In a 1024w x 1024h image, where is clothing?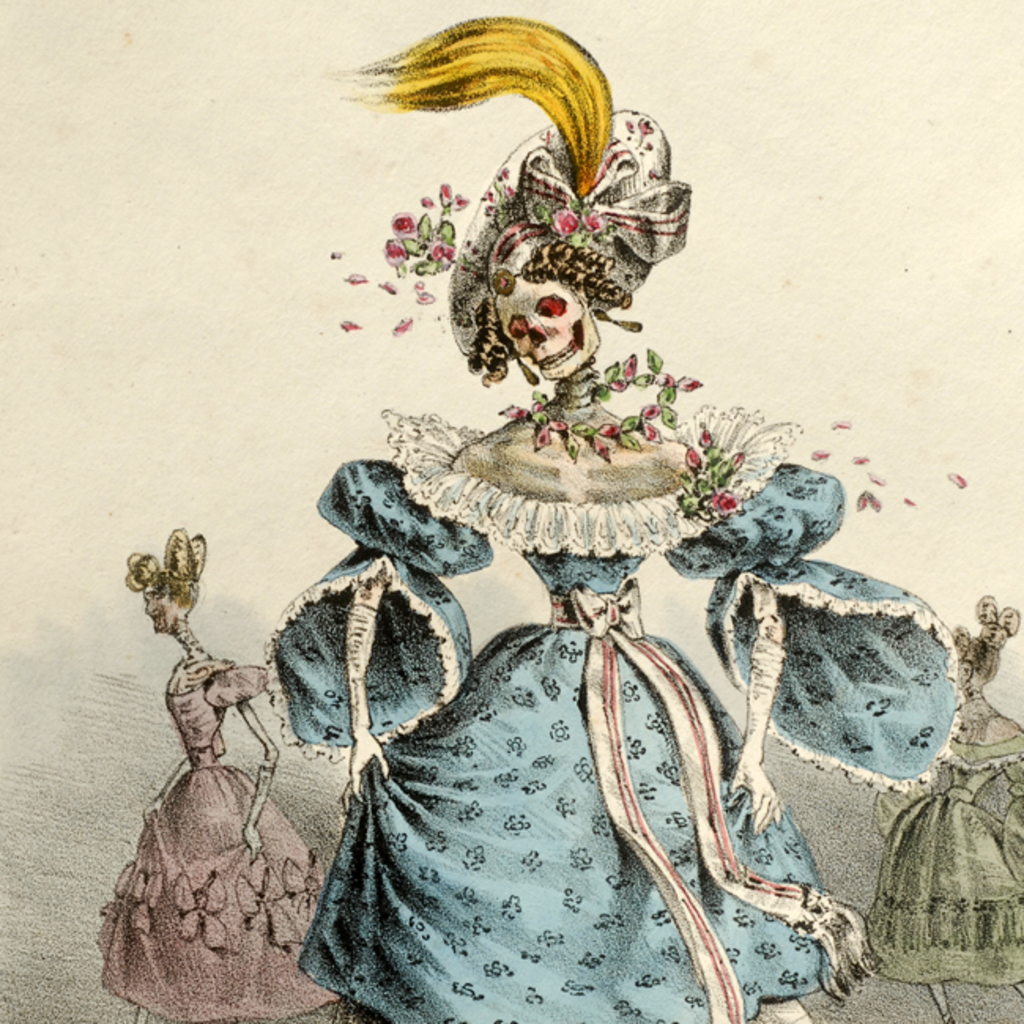
244 315 948 1022.
